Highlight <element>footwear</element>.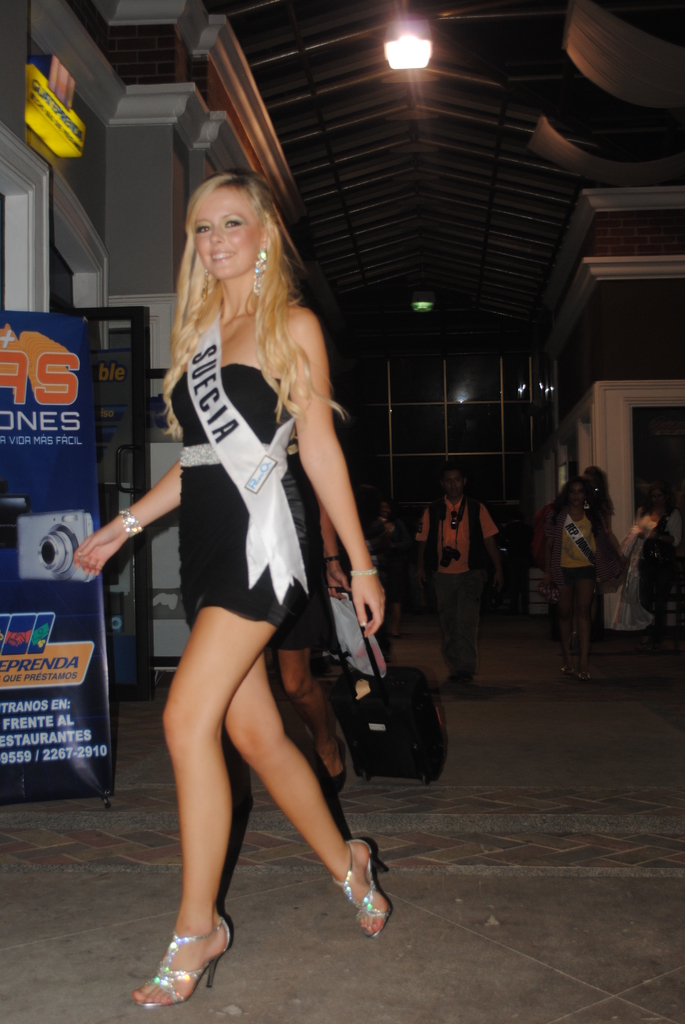
Highlighted region: x1=454 y1=671 x2=474 y2=698.
